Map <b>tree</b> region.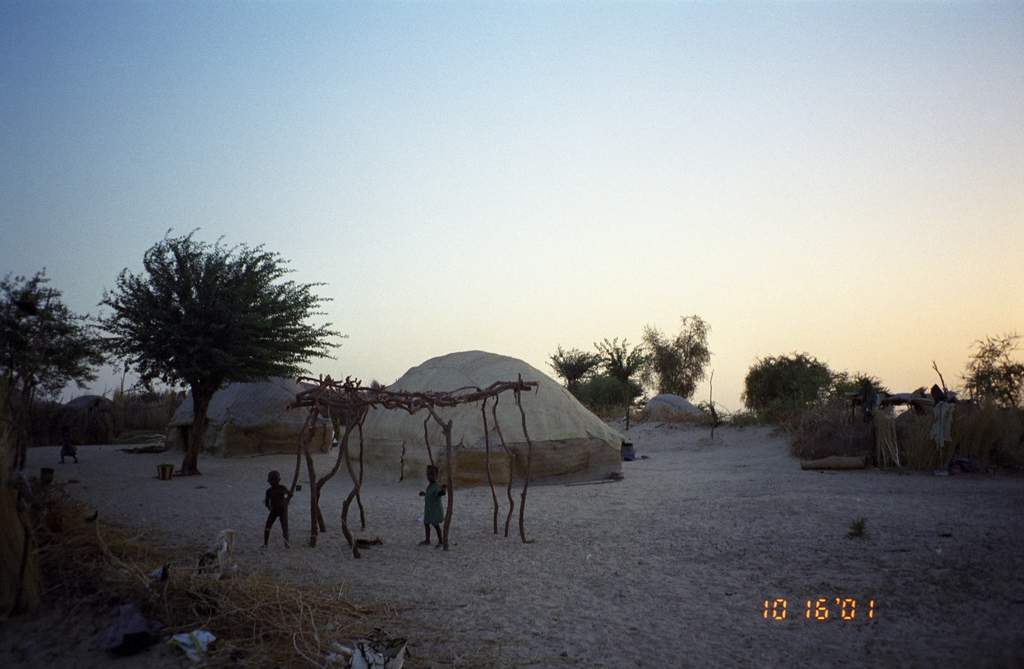
Mapped to box(0, 267, 119, 492).
